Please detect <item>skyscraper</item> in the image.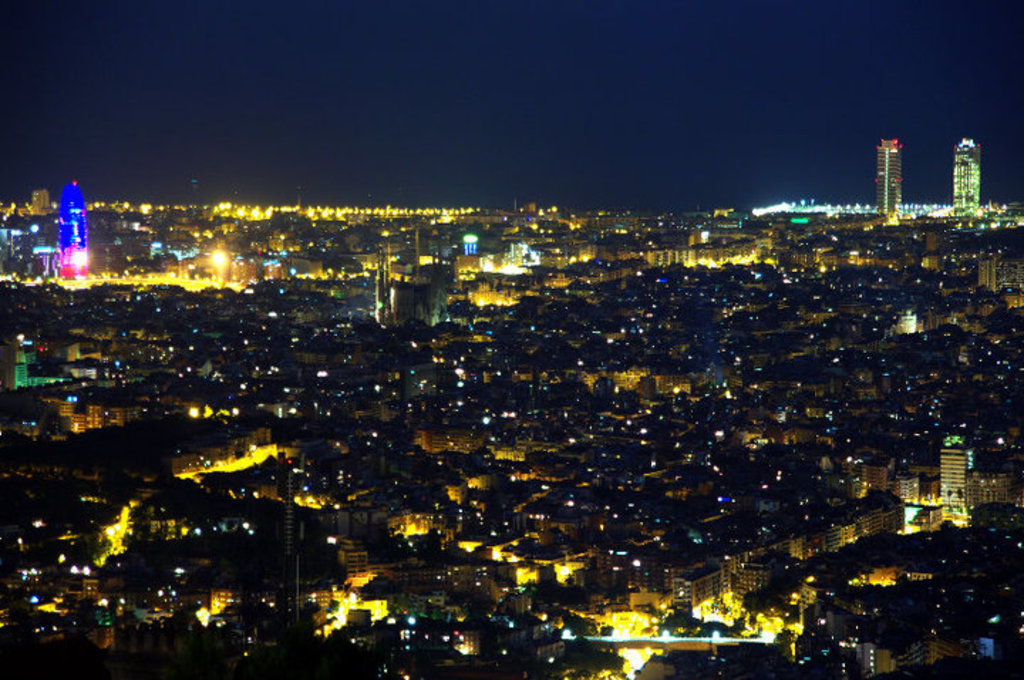
left=875, top=137, right=905, bottom=213.
